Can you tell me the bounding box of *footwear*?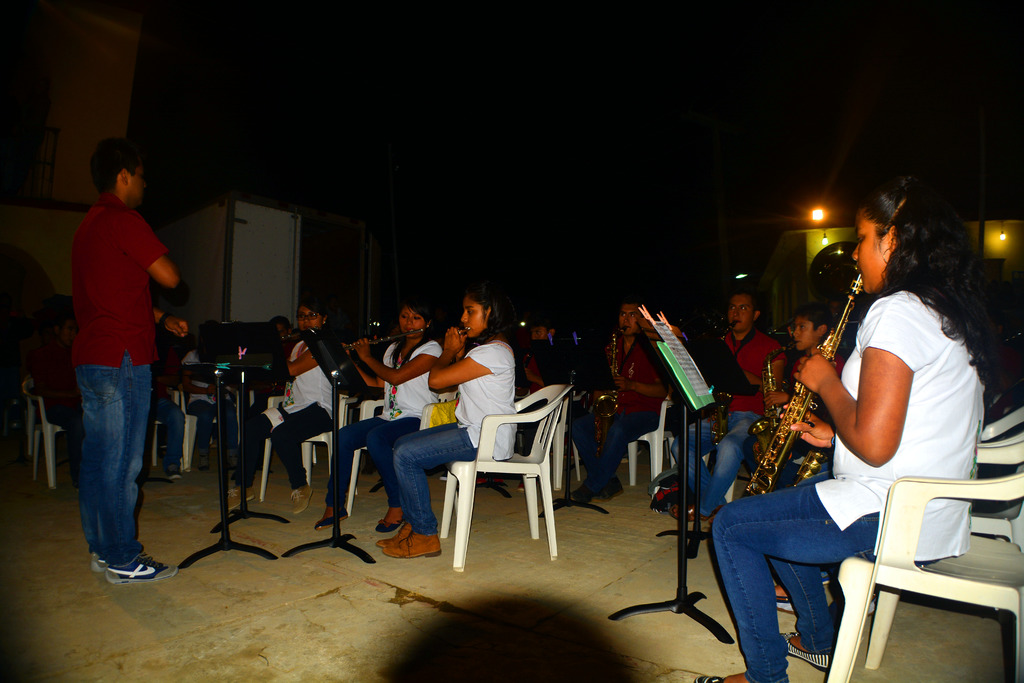
pyautogui.locateOnScreen(105, 552, 179, 581).
